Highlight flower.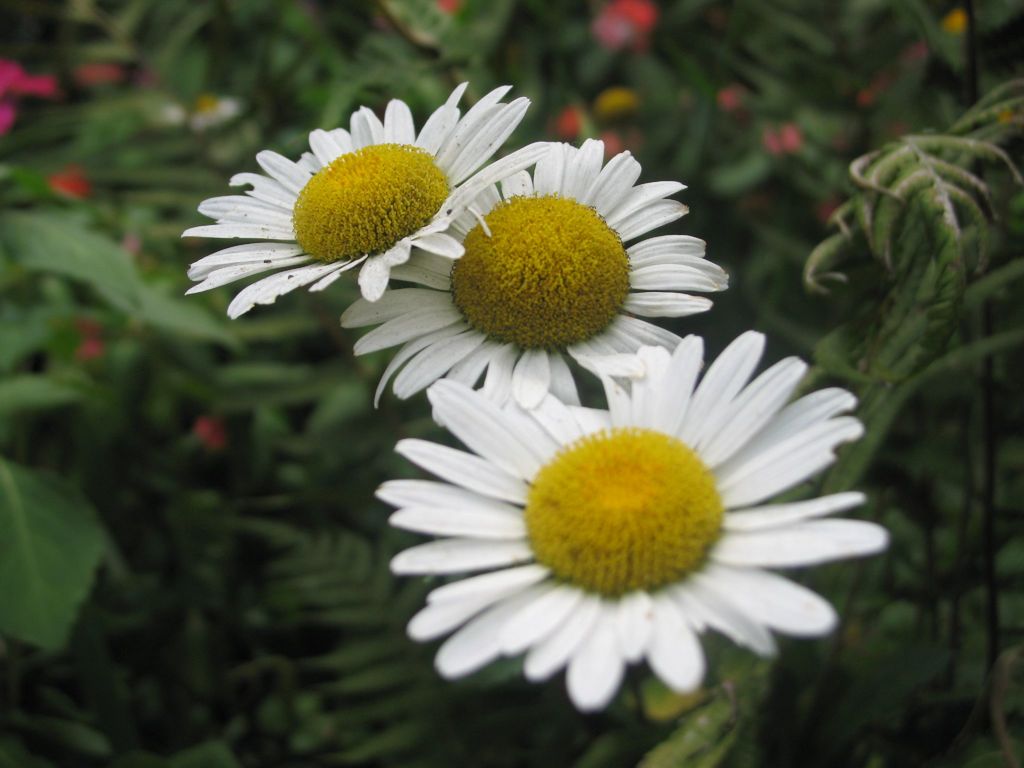
Highlighted region: 371 326 888 710.
